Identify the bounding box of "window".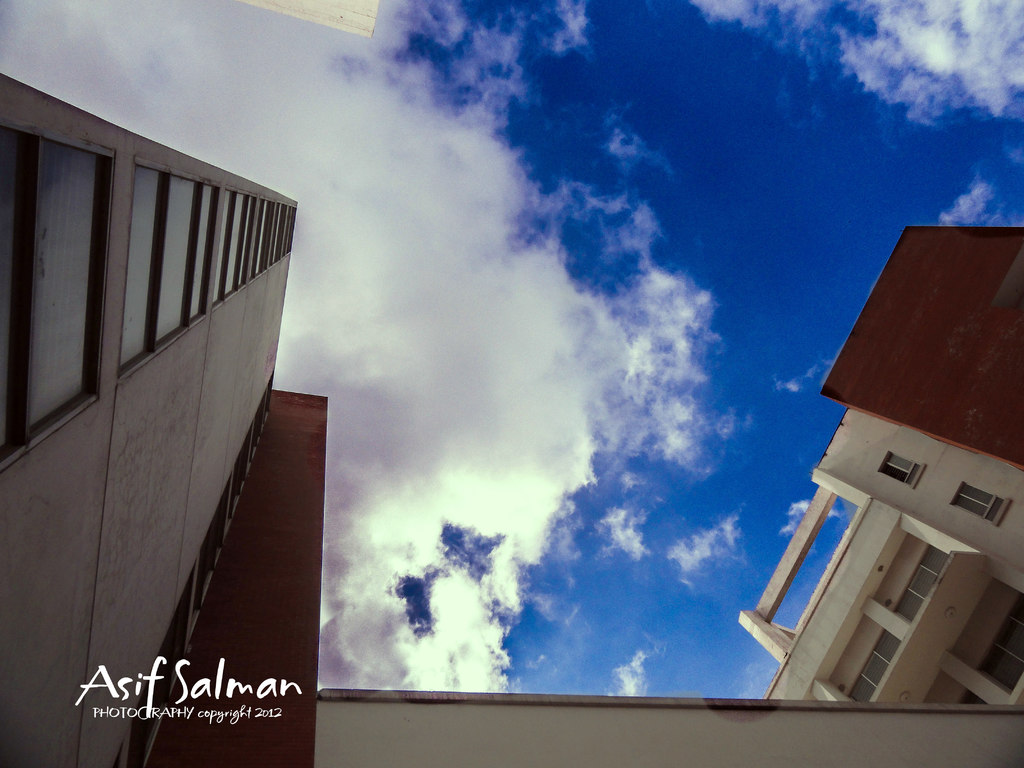
BBox(109, 163, 173, 385).
